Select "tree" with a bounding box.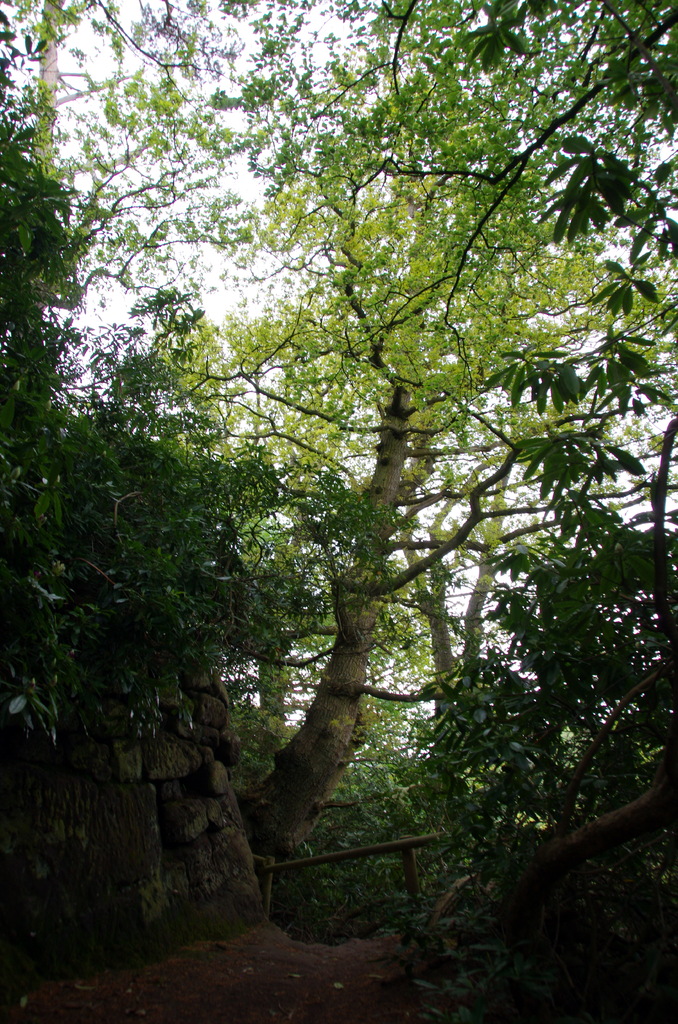
[left=32, top=19, right=651, bottom=936].
